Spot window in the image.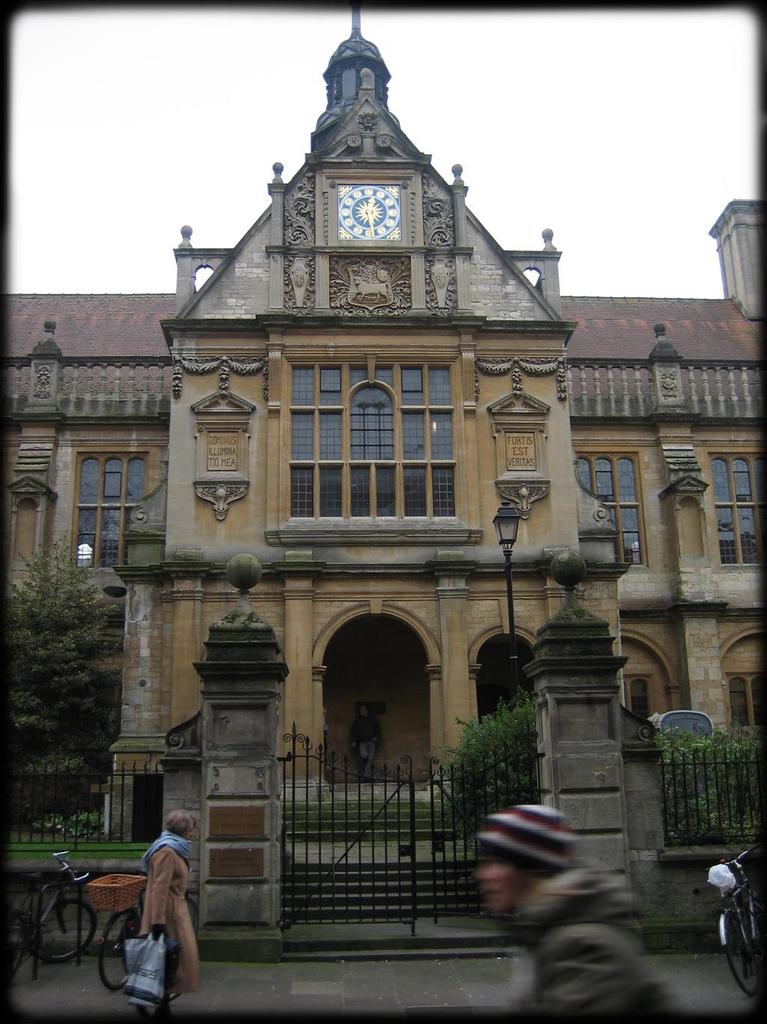
window found at [left=621, top=677, right=653, bottom=720].
